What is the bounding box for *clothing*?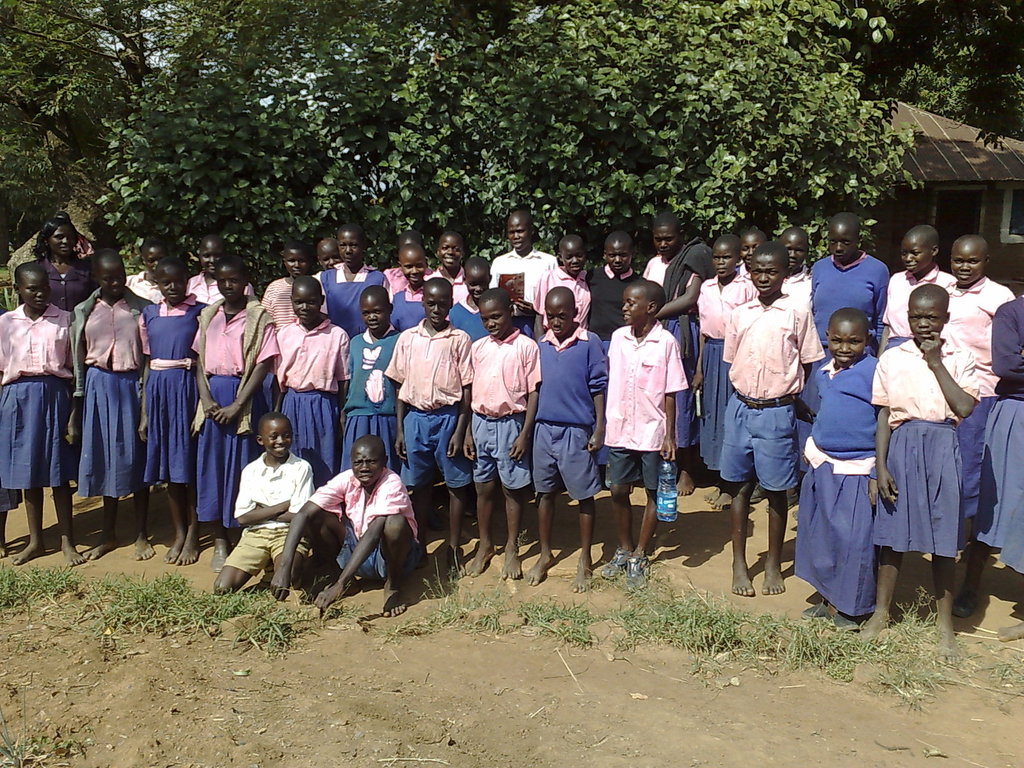
880 264 962 335.
